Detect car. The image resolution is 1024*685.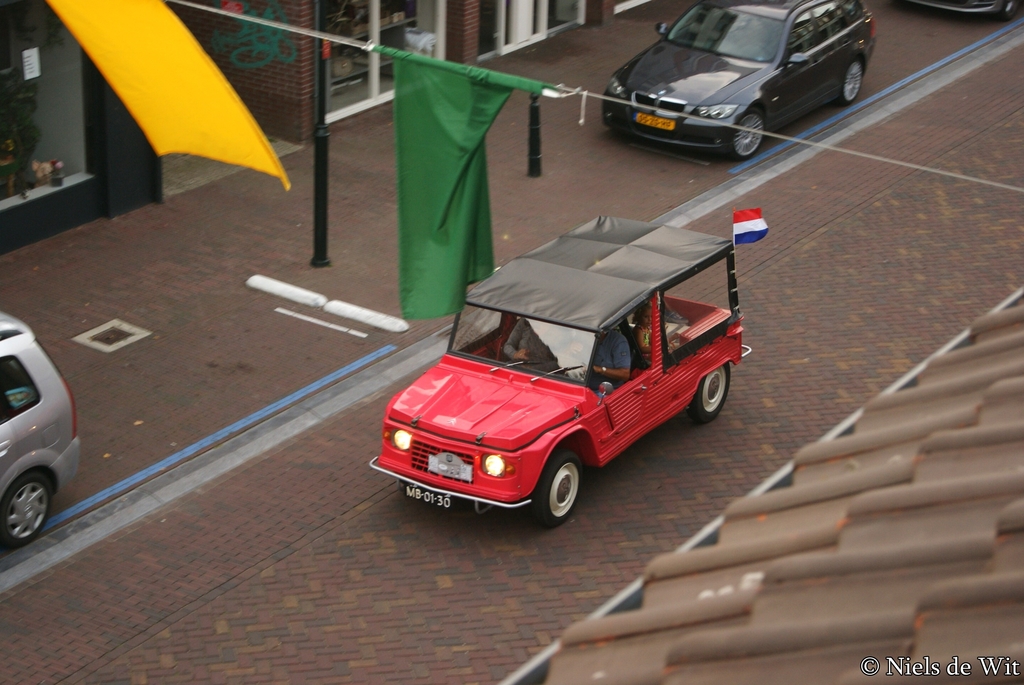
left=369, top=217, right=750, bottom=531.
